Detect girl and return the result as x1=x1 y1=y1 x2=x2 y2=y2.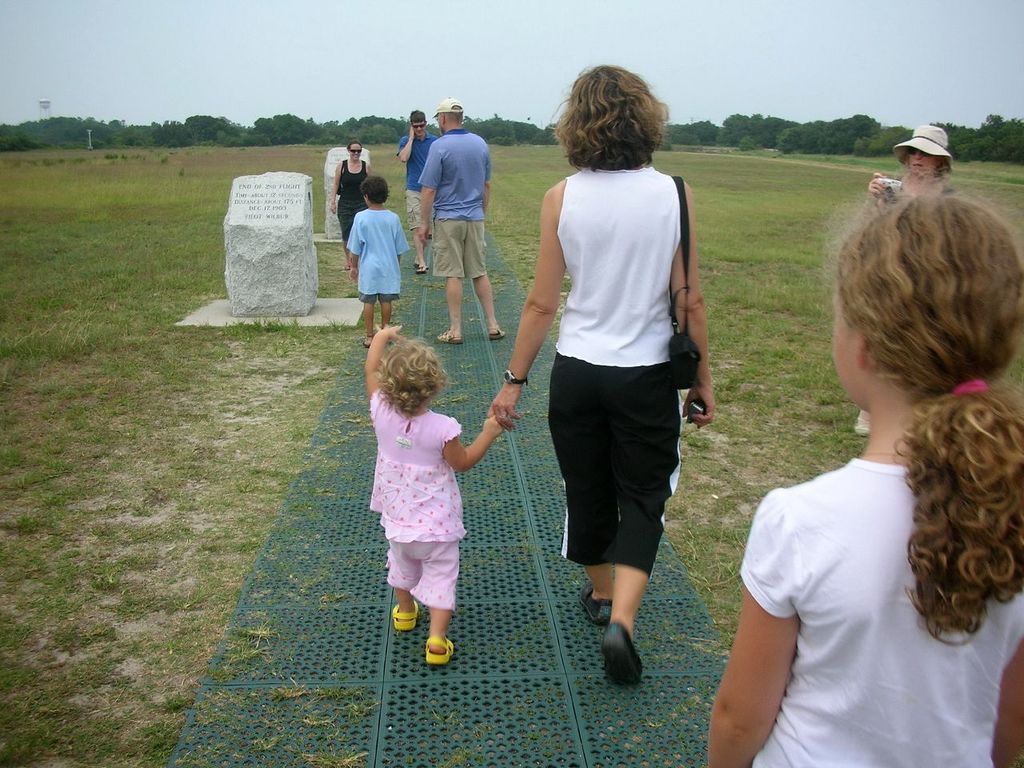
x1=707 y1=168 x2=1023 y2=767.
